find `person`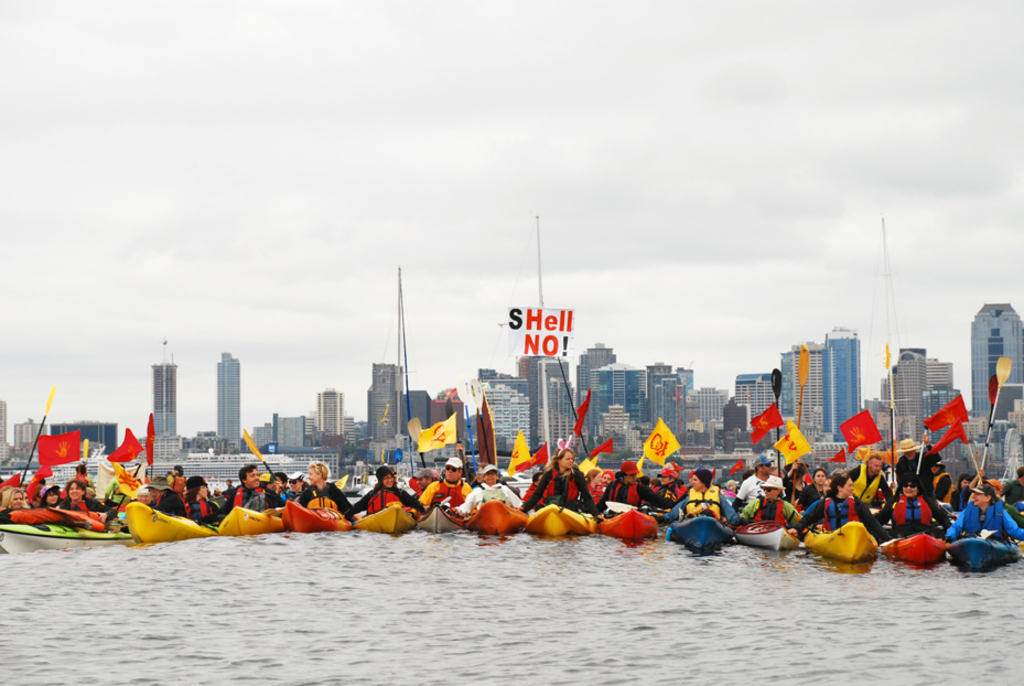
bbox=(525, 446, 599, 515)
